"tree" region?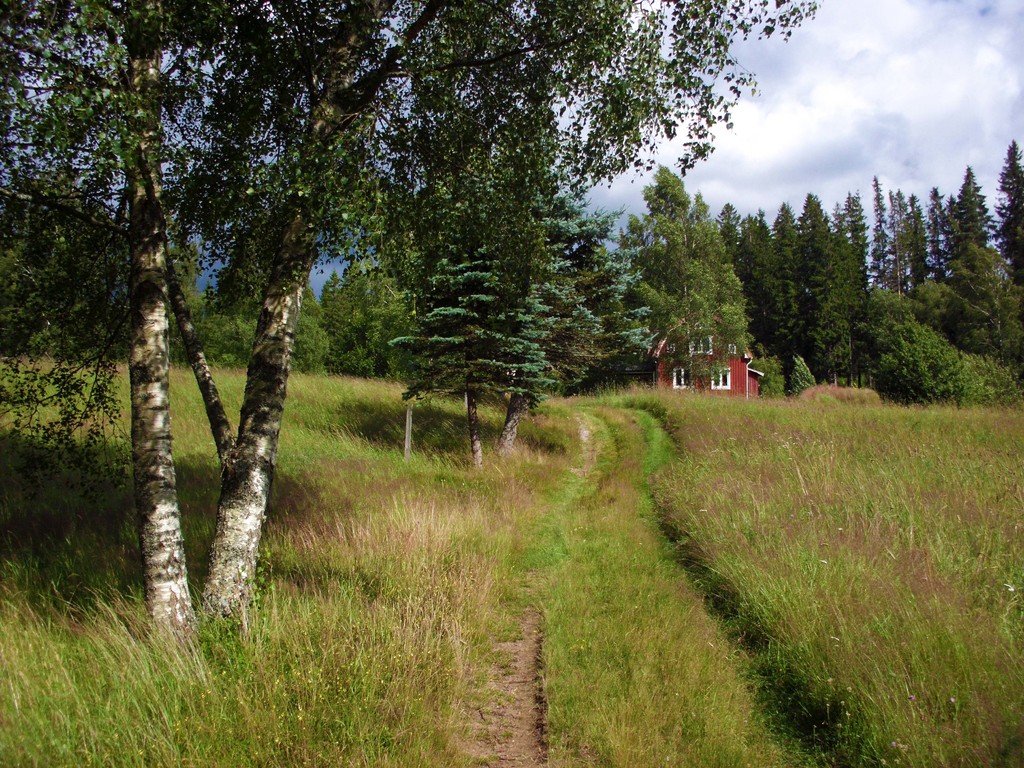
crop(716, 197, 743, 272)
